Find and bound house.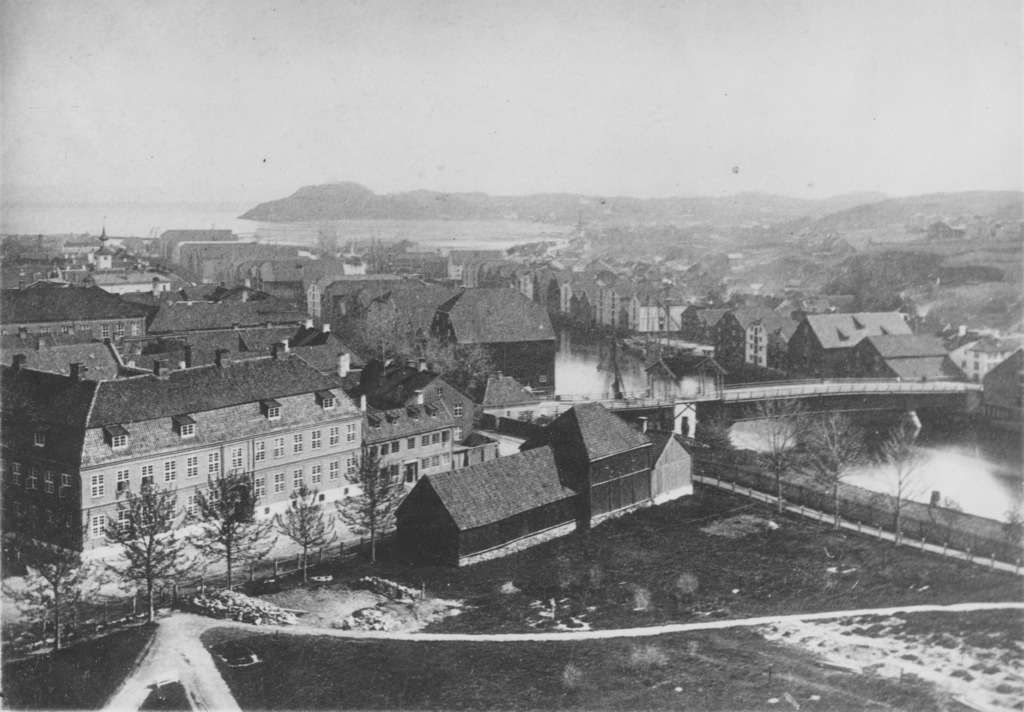
Bound: rect(84, 263, 198, 295).
